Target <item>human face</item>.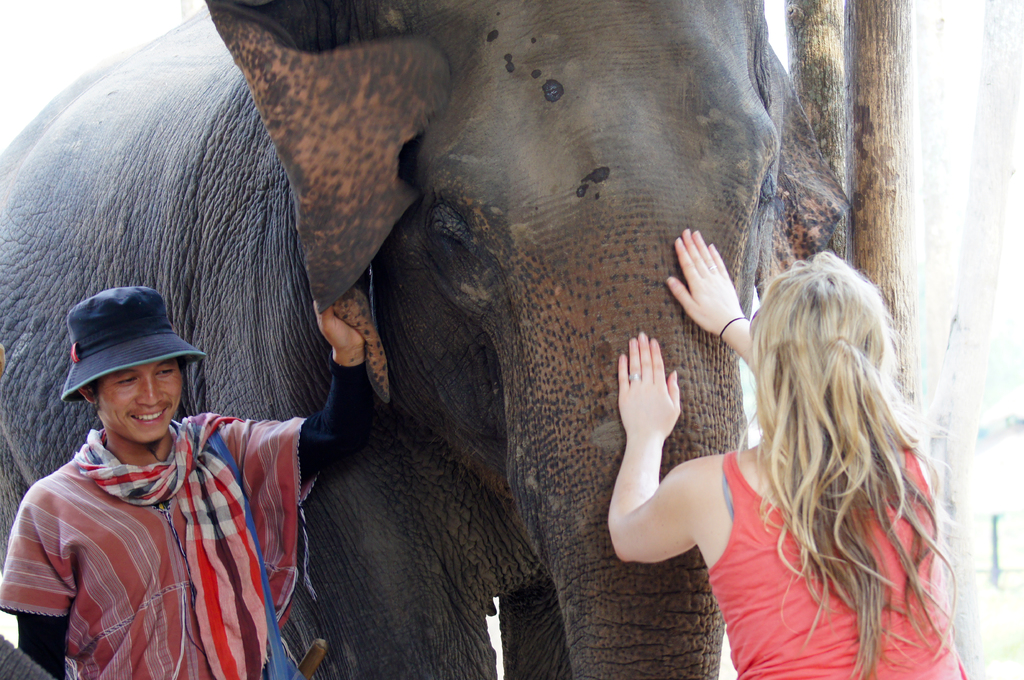
Target region: [x1=94, y1=358, x2=185, y2=442].
